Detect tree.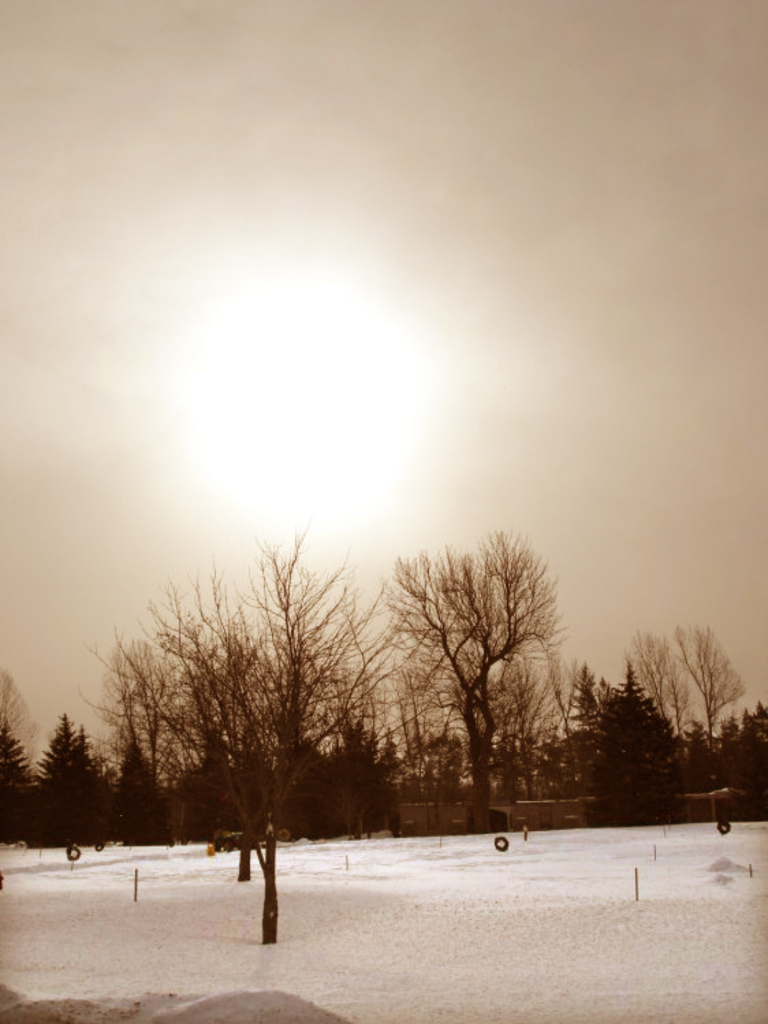
Detected at {"left": 137, "top": 524, "right": 388, "bottom": 935}.
